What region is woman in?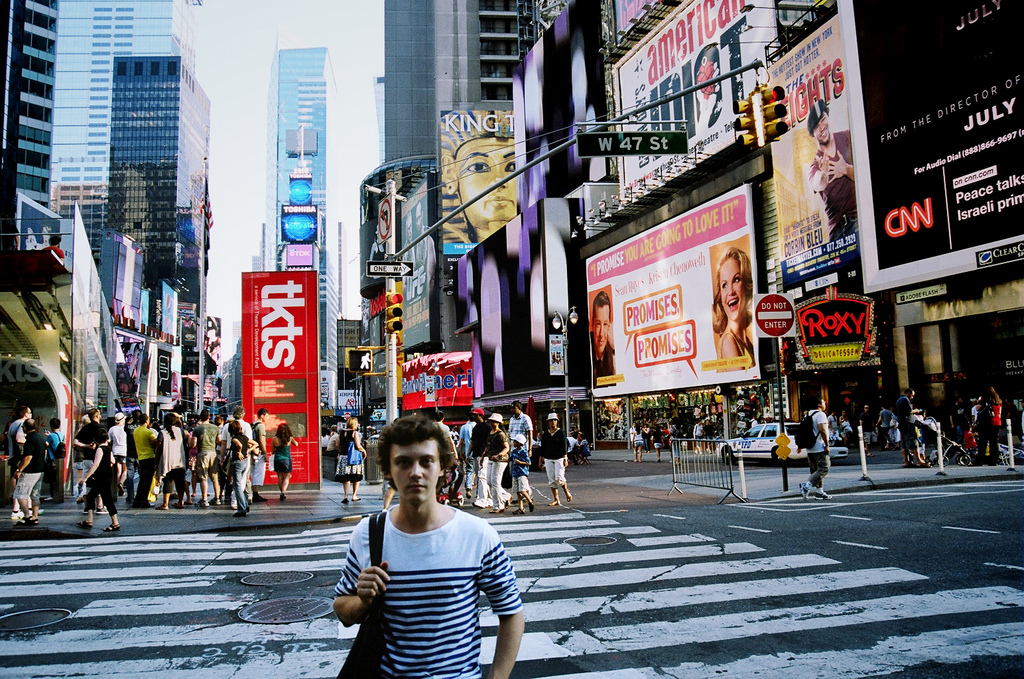
rect(344, 414, 365, 503).
